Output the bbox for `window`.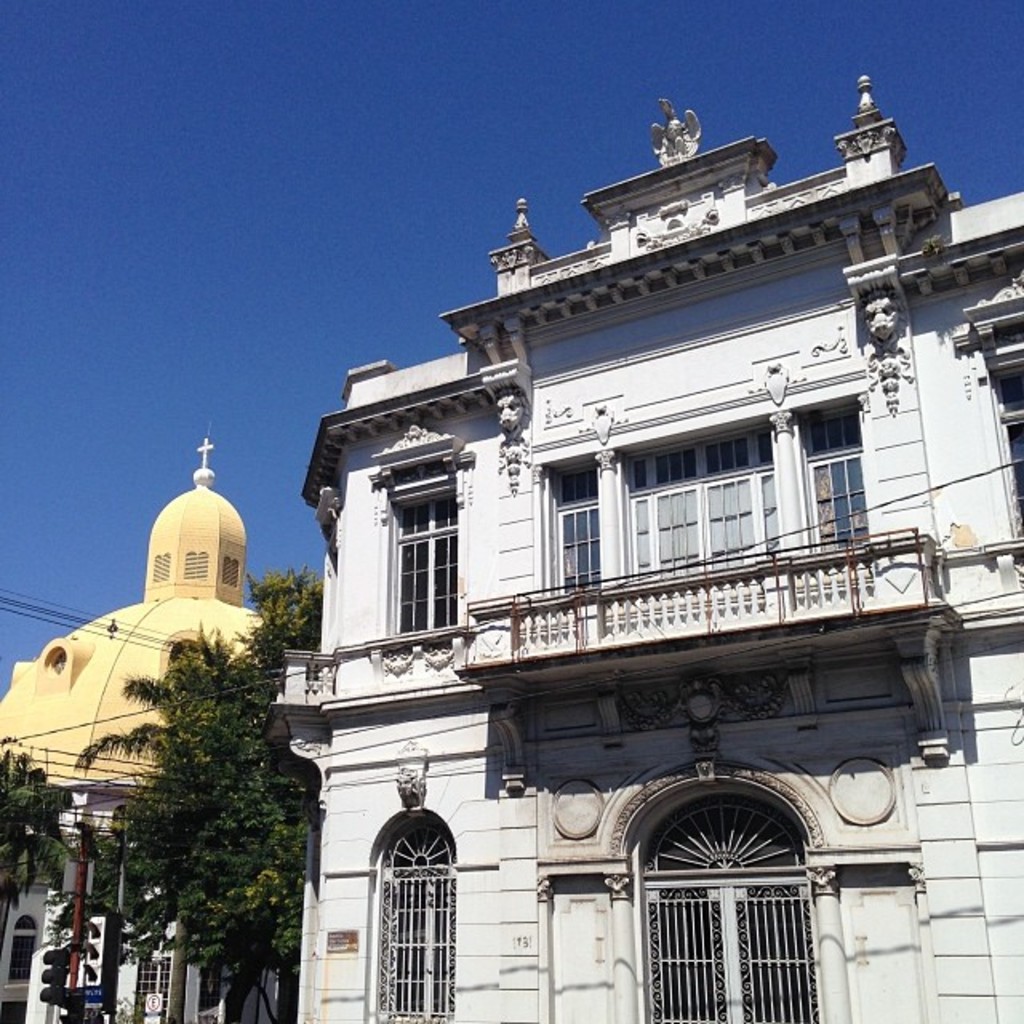
BBox(363, 461, 482, 675).
